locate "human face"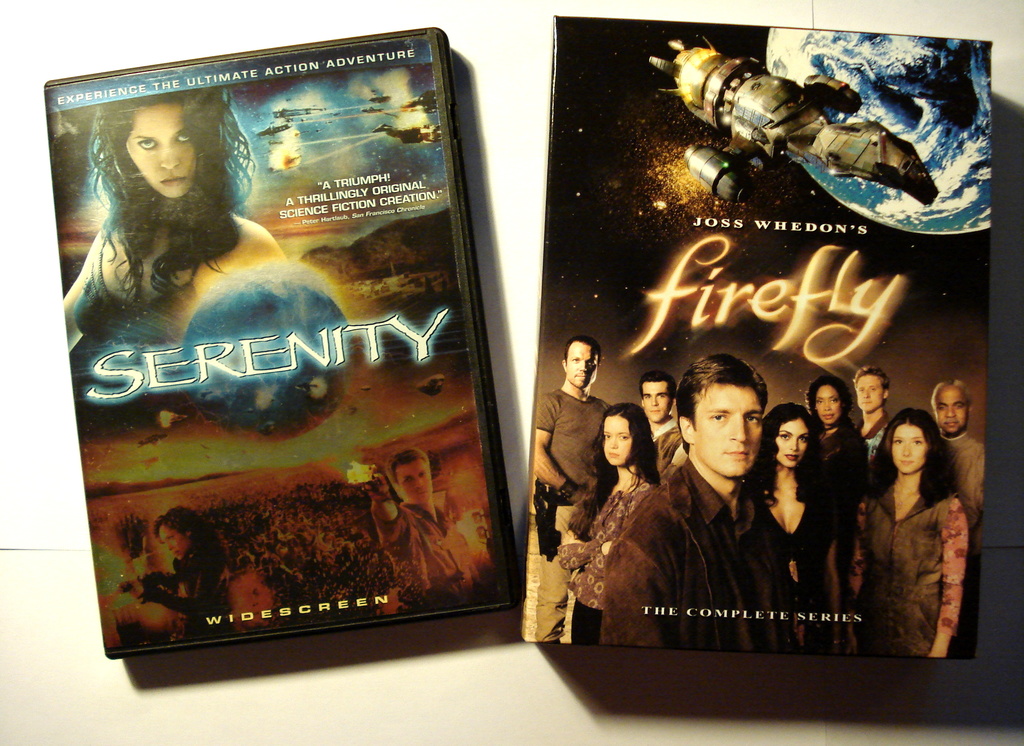
<bbox>936, 383, 971, 426</bbox>
